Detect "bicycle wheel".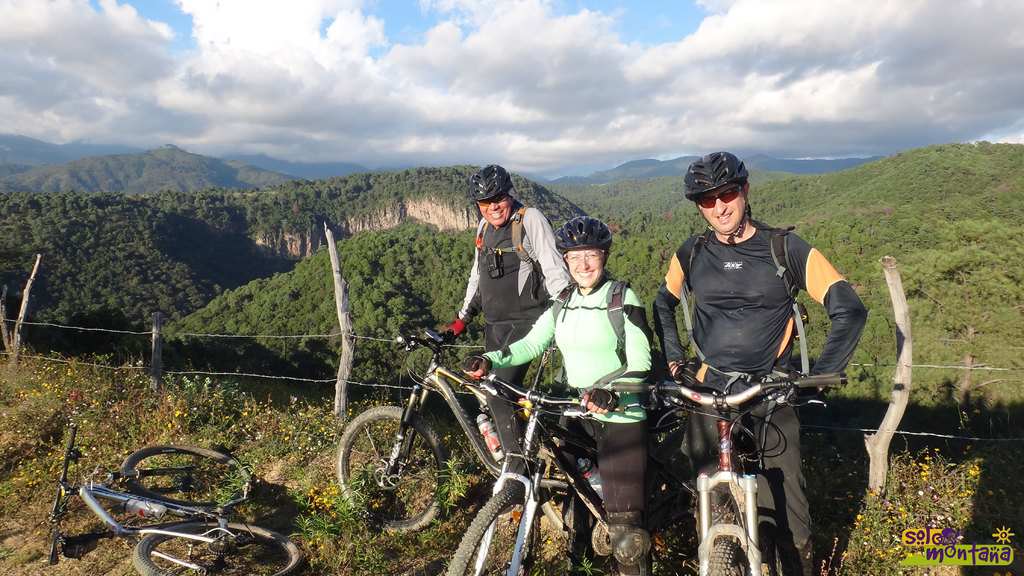
Detected at crop(118, 442, 257, 515).
